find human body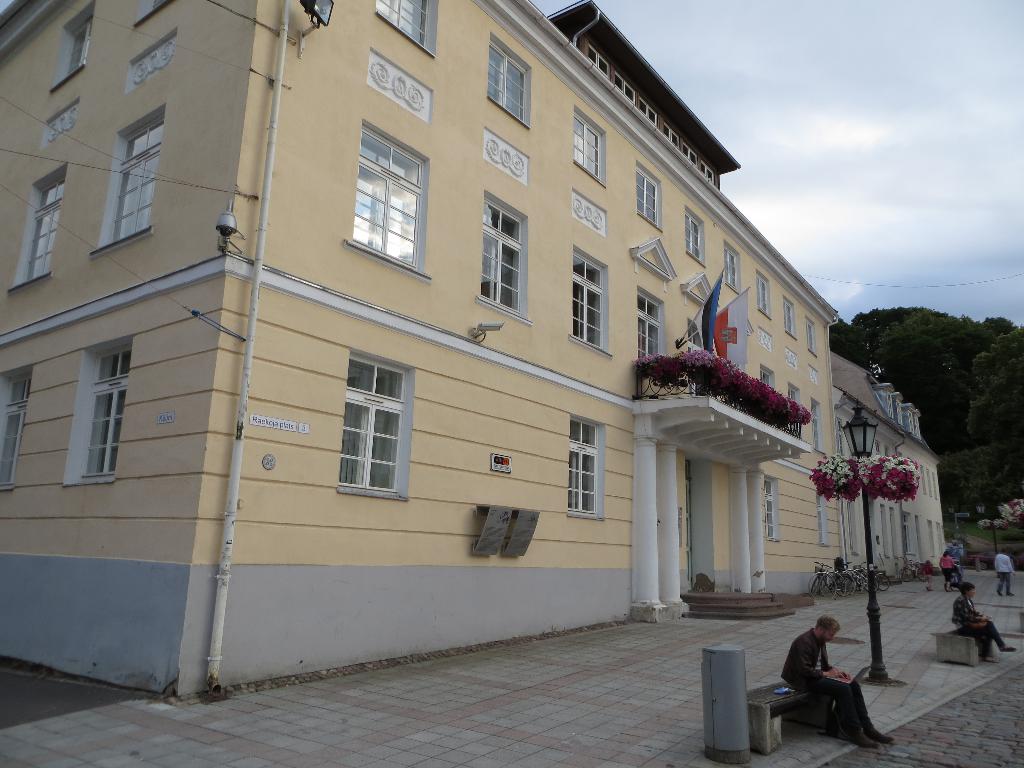
bbox=[996, 554, 1016, 598]
